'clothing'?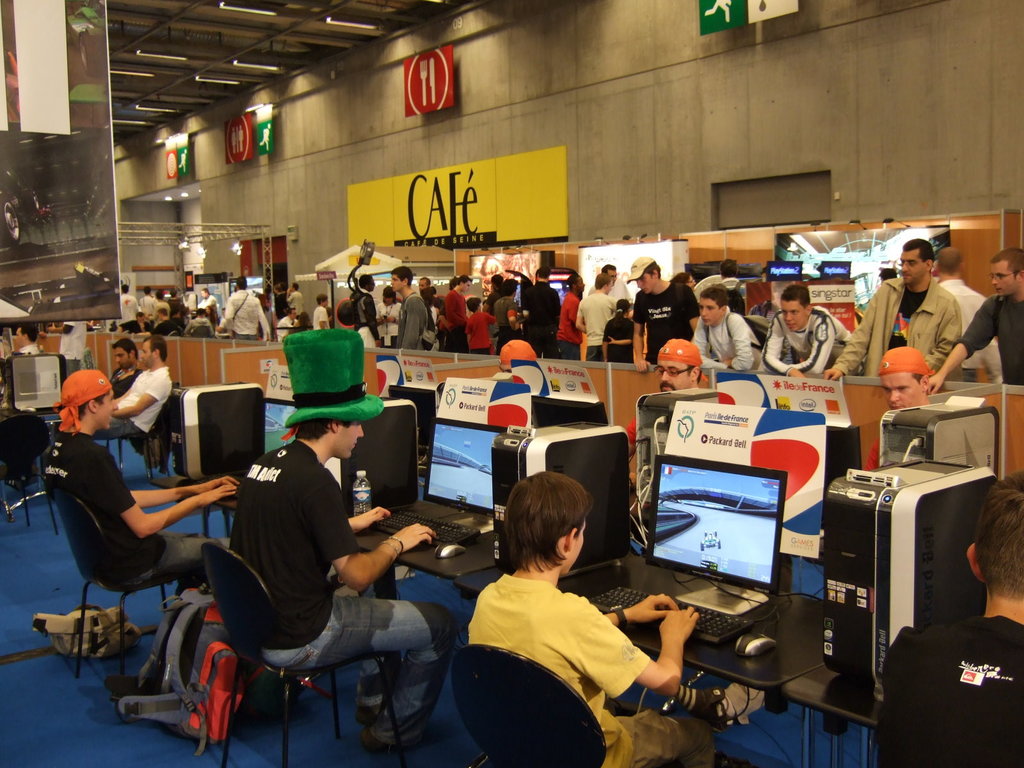
select_region(860, 429, 887, 472)
